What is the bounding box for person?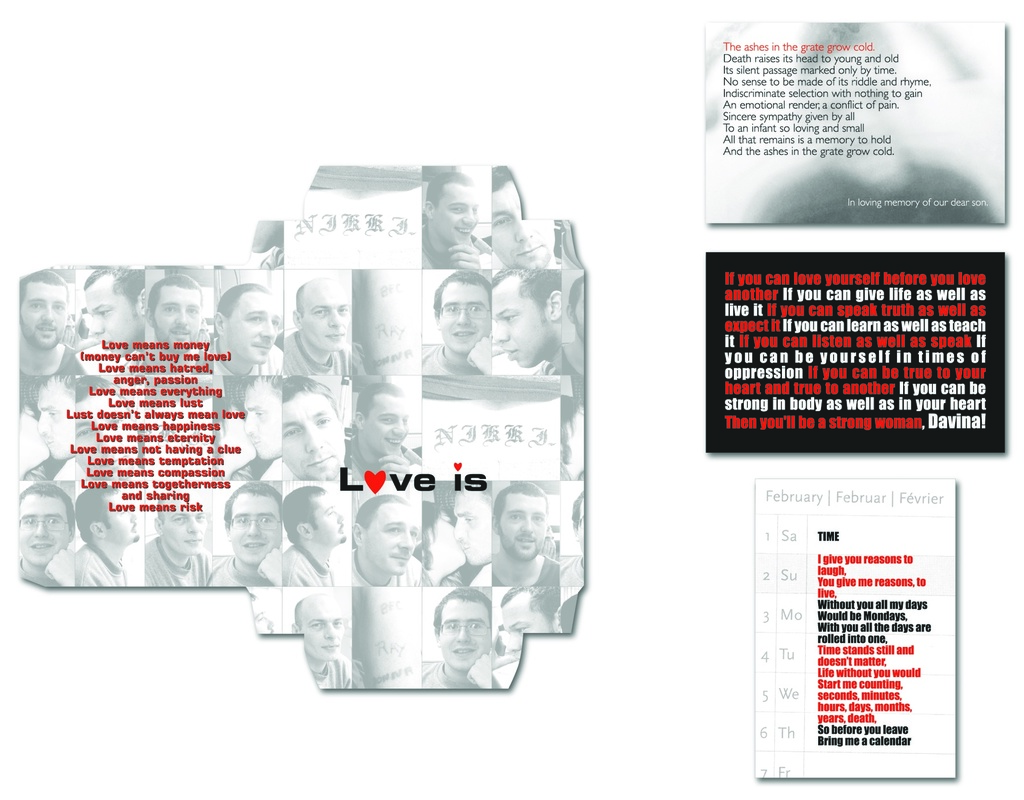
bbox(495, 579, 550, 668).
